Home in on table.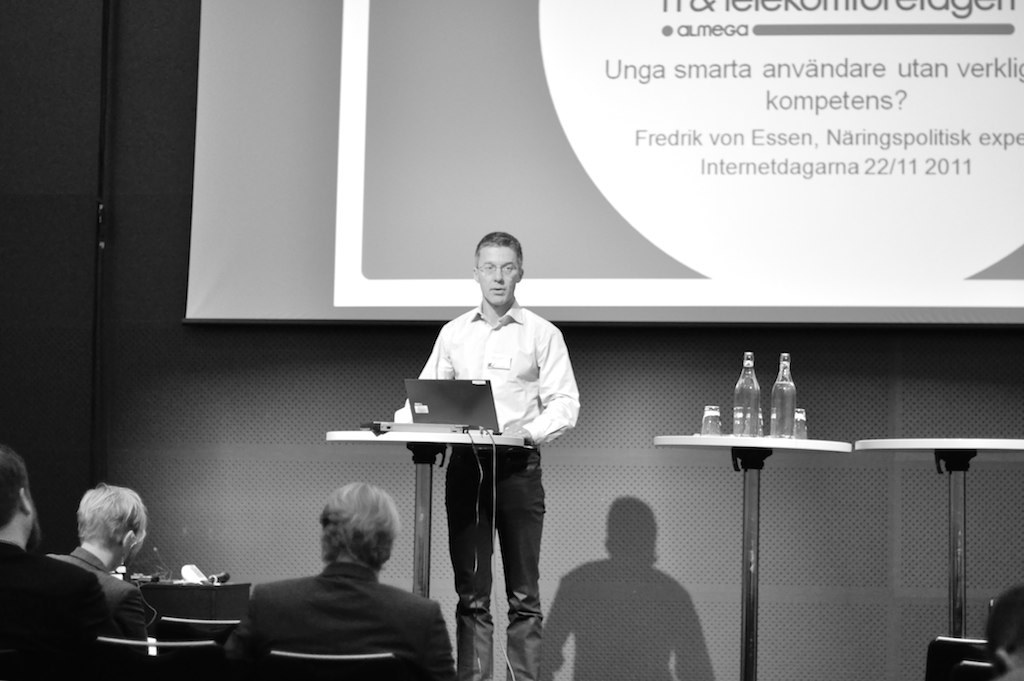
Homed in at [left=602, top=382, right=978, bottom=652].
